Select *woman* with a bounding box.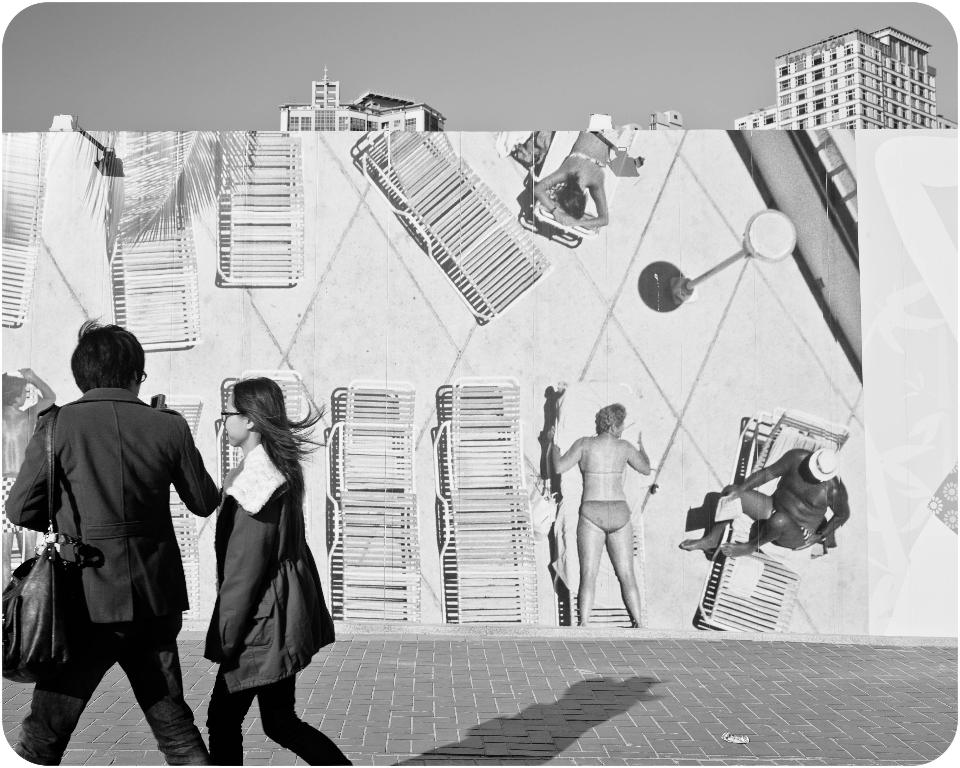
529, 130, 613, 231.
